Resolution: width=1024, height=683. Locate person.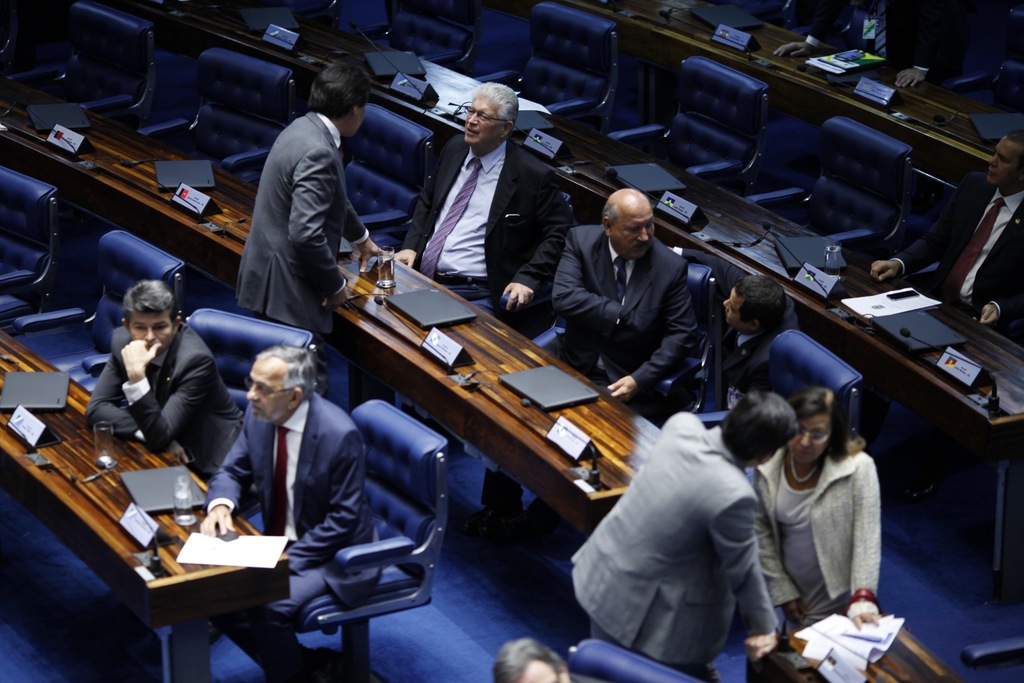
<region>771, 0, 951, 93</region>.
